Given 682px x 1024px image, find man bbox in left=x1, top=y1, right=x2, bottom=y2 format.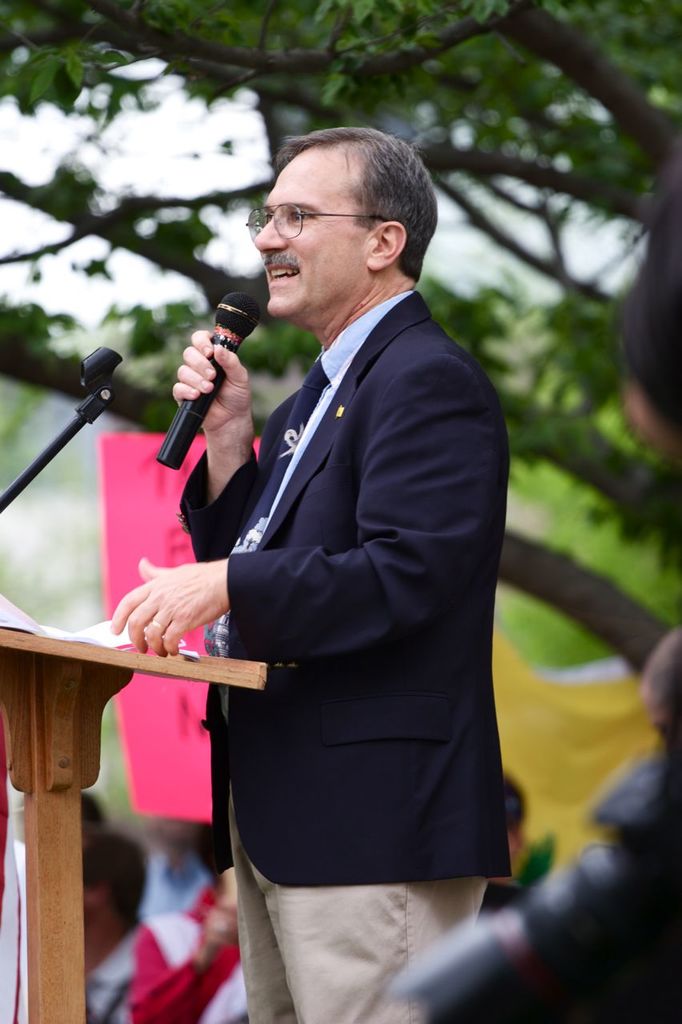
left=154, top=108, right=517, bottom=951.
